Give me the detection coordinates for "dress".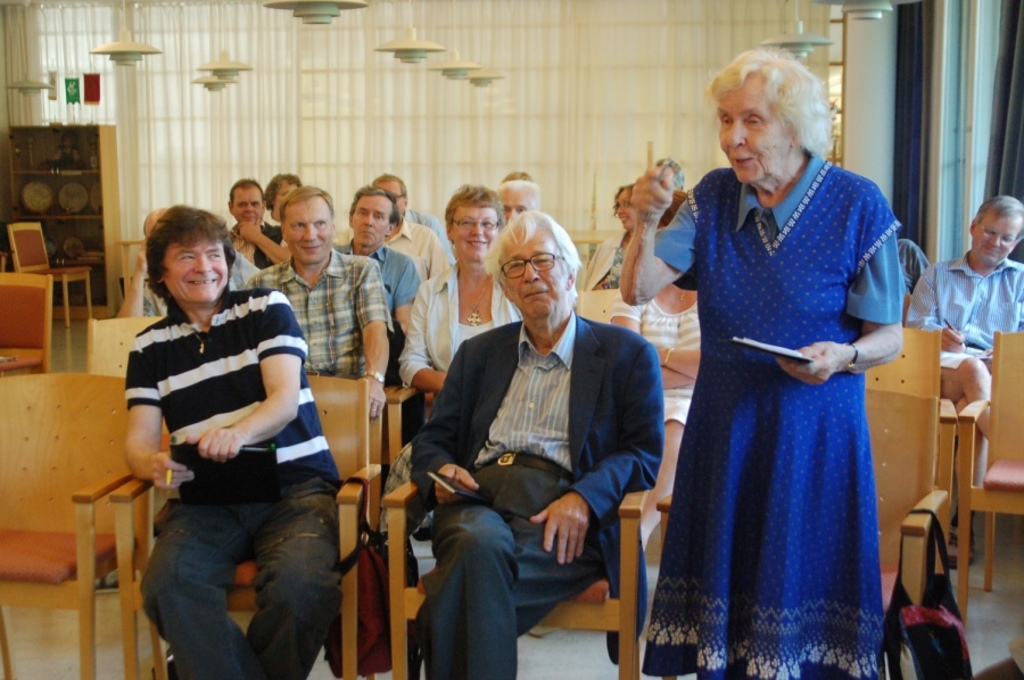
[left=659, top=141, right=911, bottom=657].
